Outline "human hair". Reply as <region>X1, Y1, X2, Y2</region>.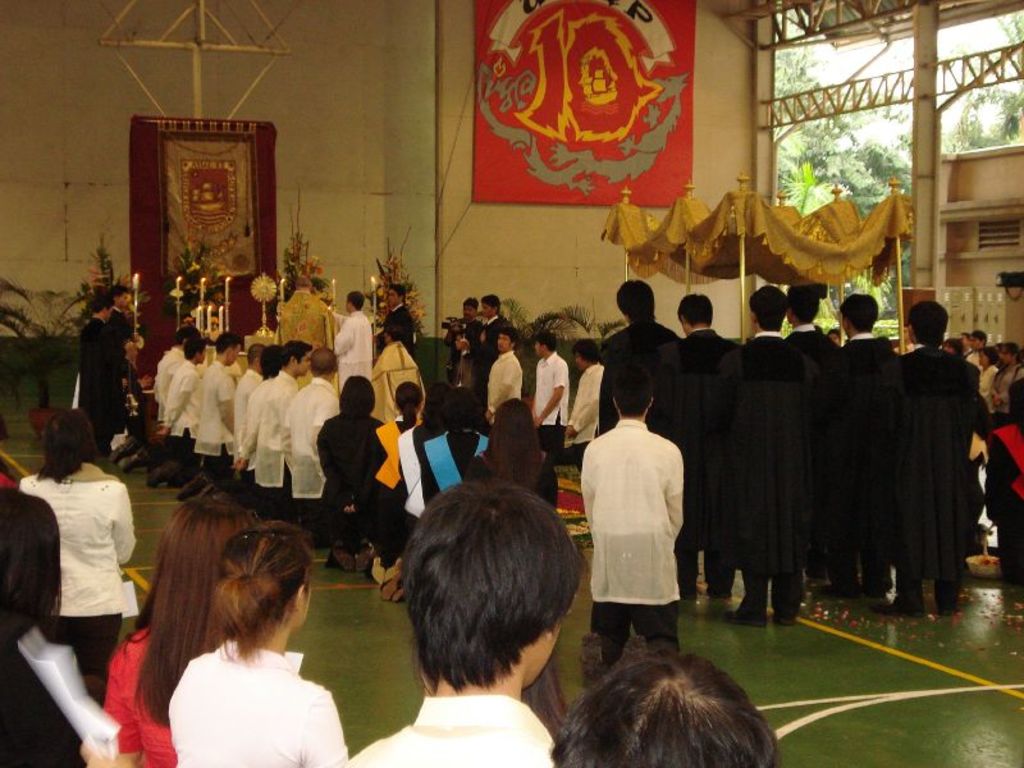
<region>613, 358, 655, 417</region>.
